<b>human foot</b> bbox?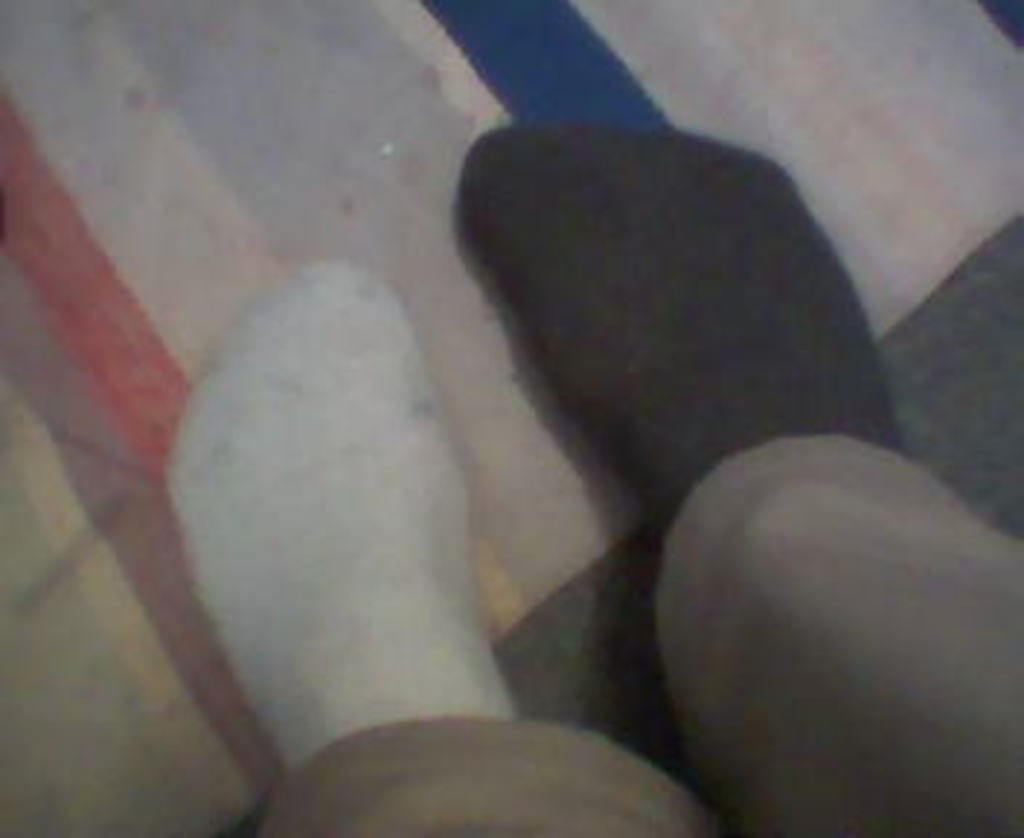
crop(457, 122, 913, 535)
